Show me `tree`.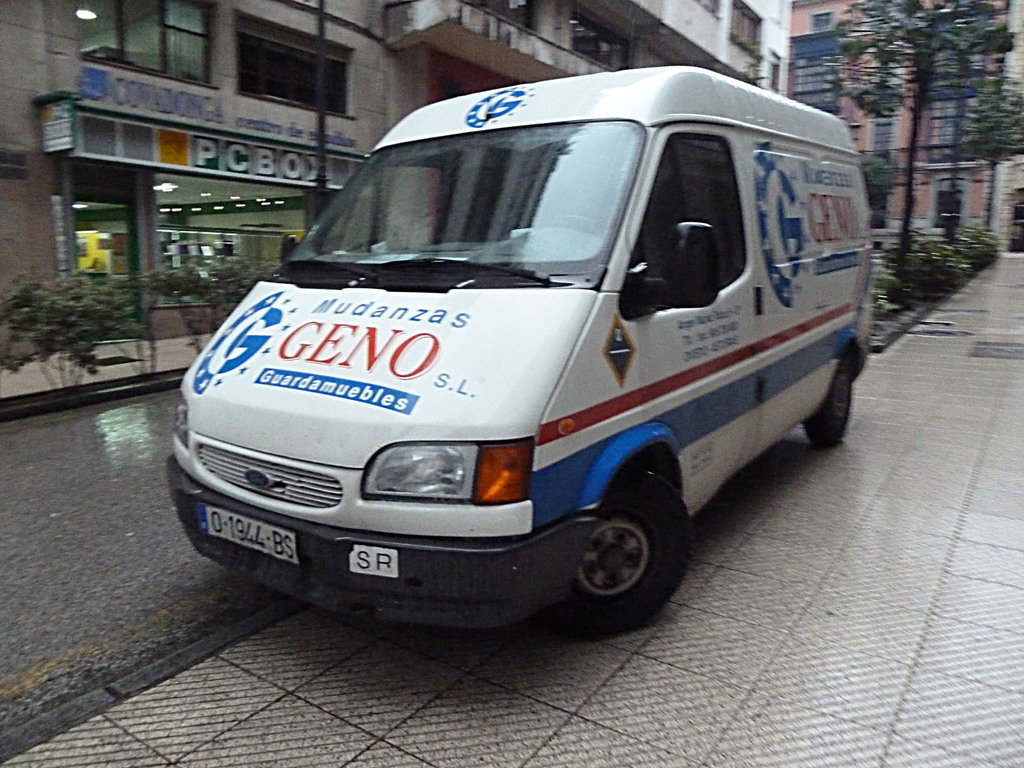
`tree` is here: (left=833, top=0, right=1017, bottom=285).
